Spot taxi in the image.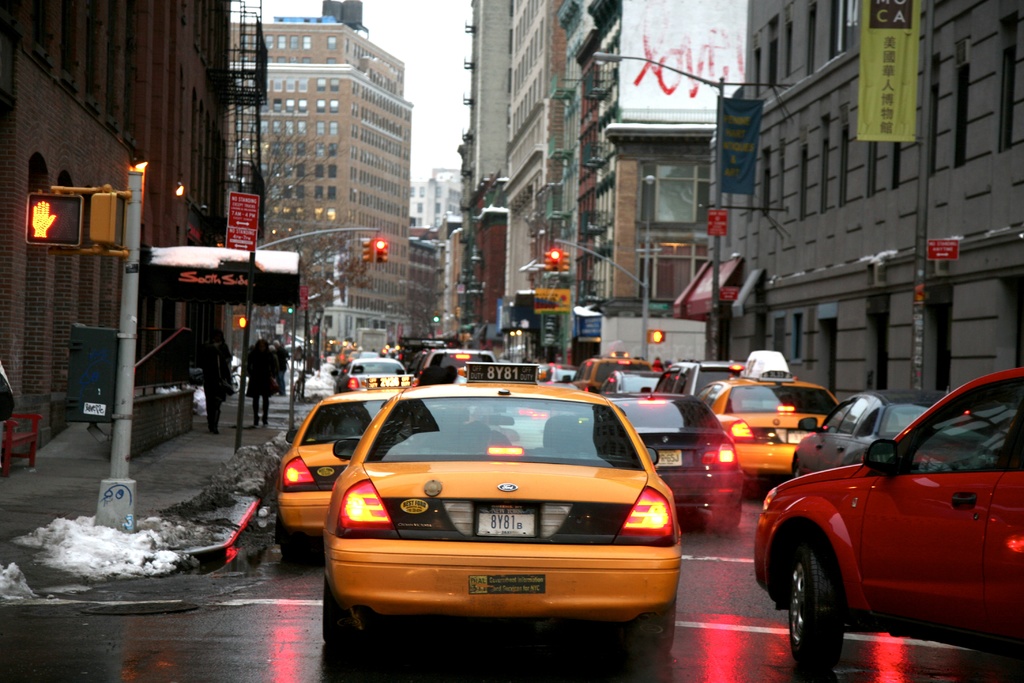
taxi found at 696,348,844,493.
